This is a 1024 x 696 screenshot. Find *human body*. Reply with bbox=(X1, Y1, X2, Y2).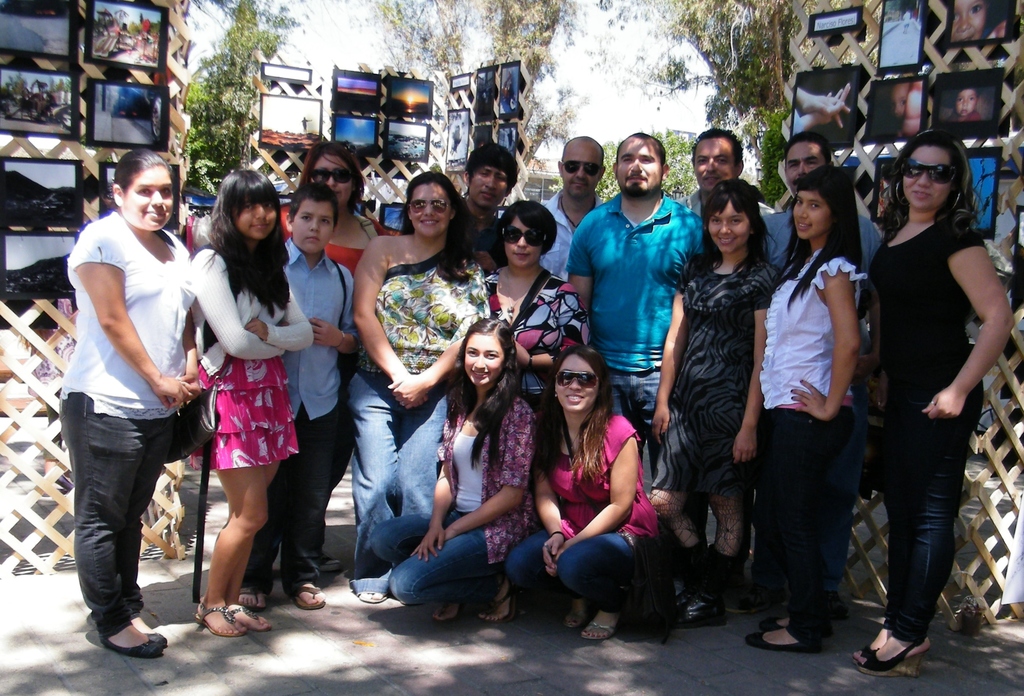
bbox=(540, 195, 609, 280).
